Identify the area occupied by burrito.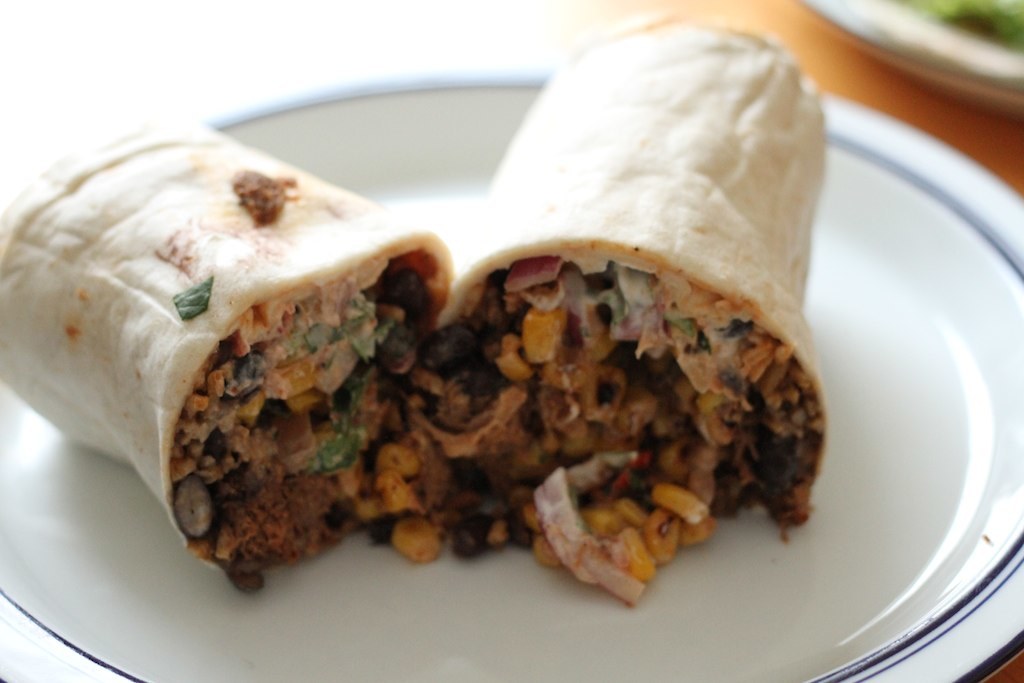
Area: Rect(0, 107, 454, 589).
